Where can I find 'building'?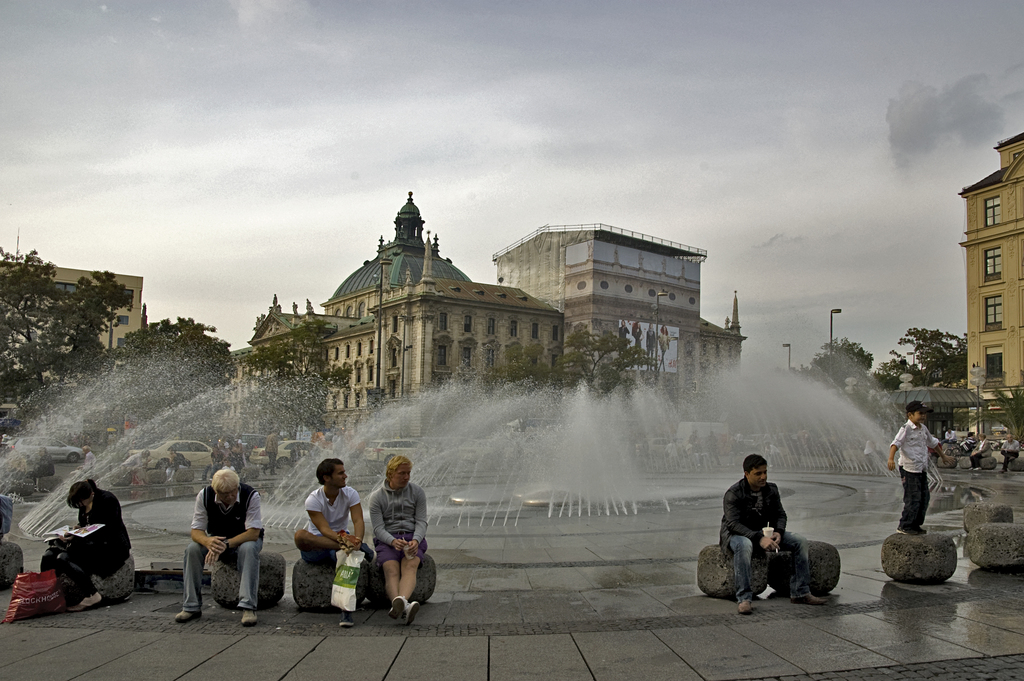
You can find it at bbox=[957, 132, 1023, 456].
